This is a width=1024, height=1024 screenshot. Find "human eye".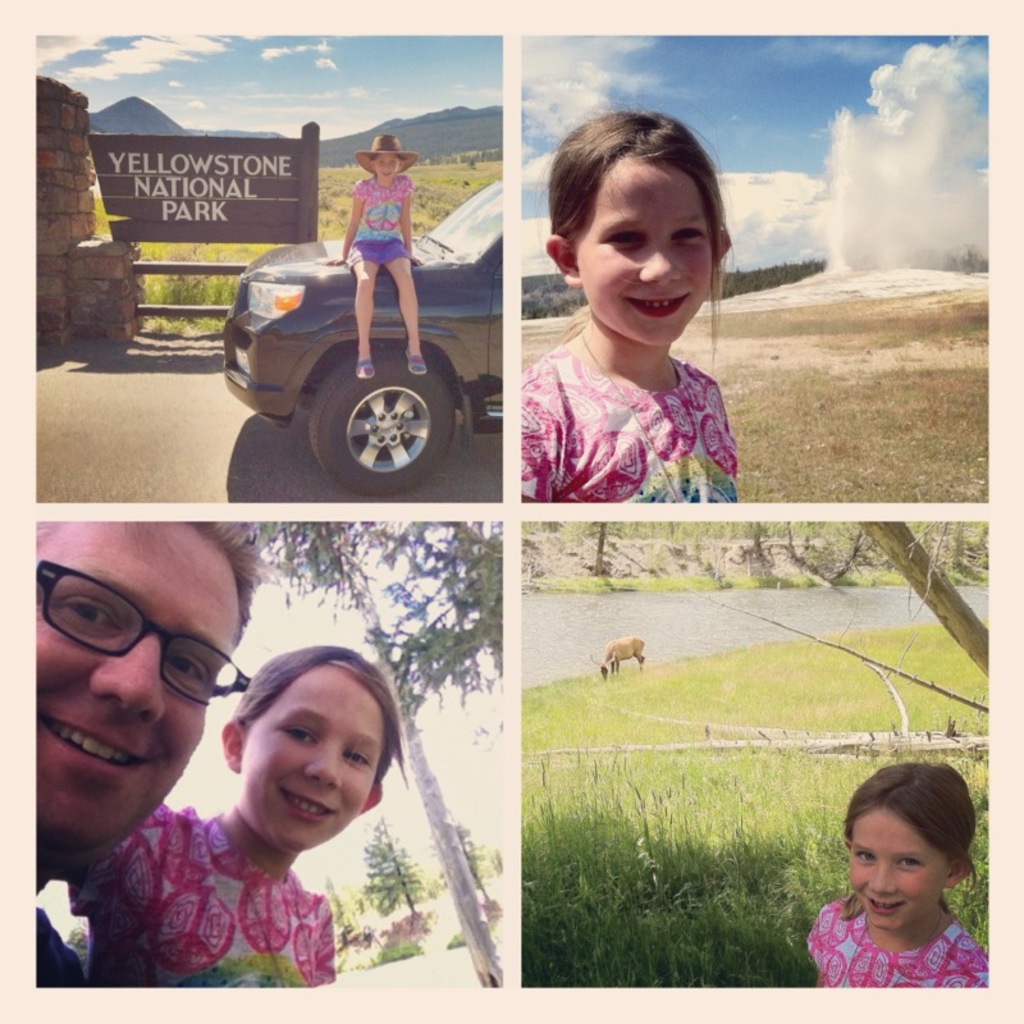
Bounding box: bbox(348, 749, 372, 769).
